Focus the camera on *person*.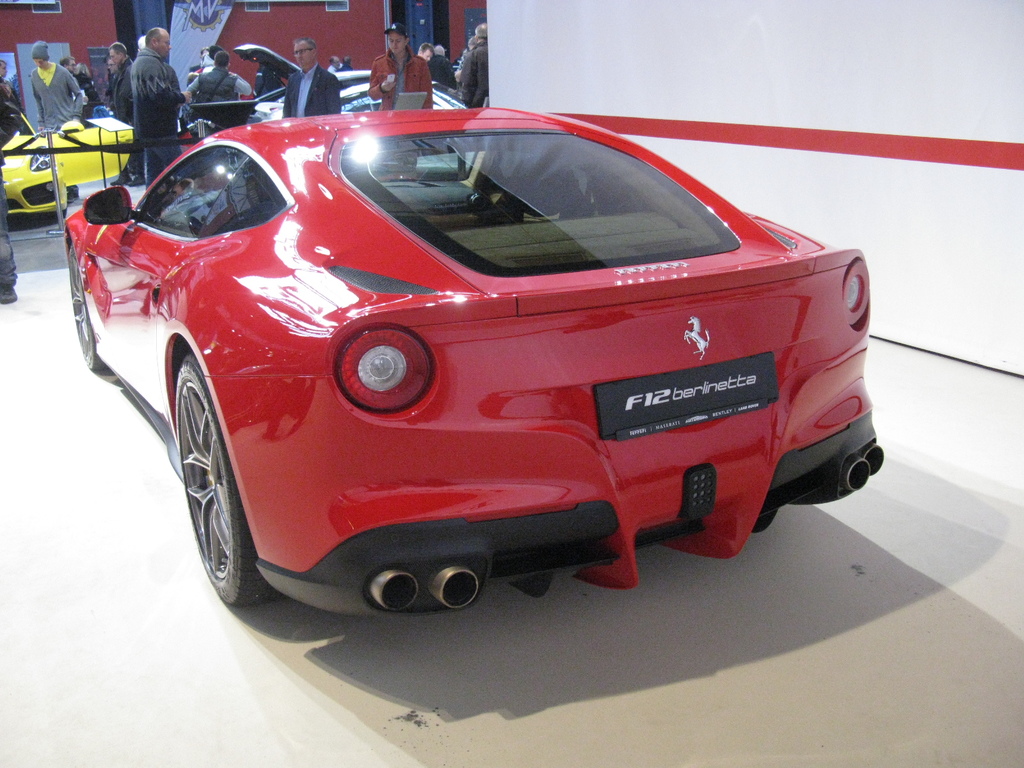
Focus region: [left=34, top=42, right=83, bottom=209].
